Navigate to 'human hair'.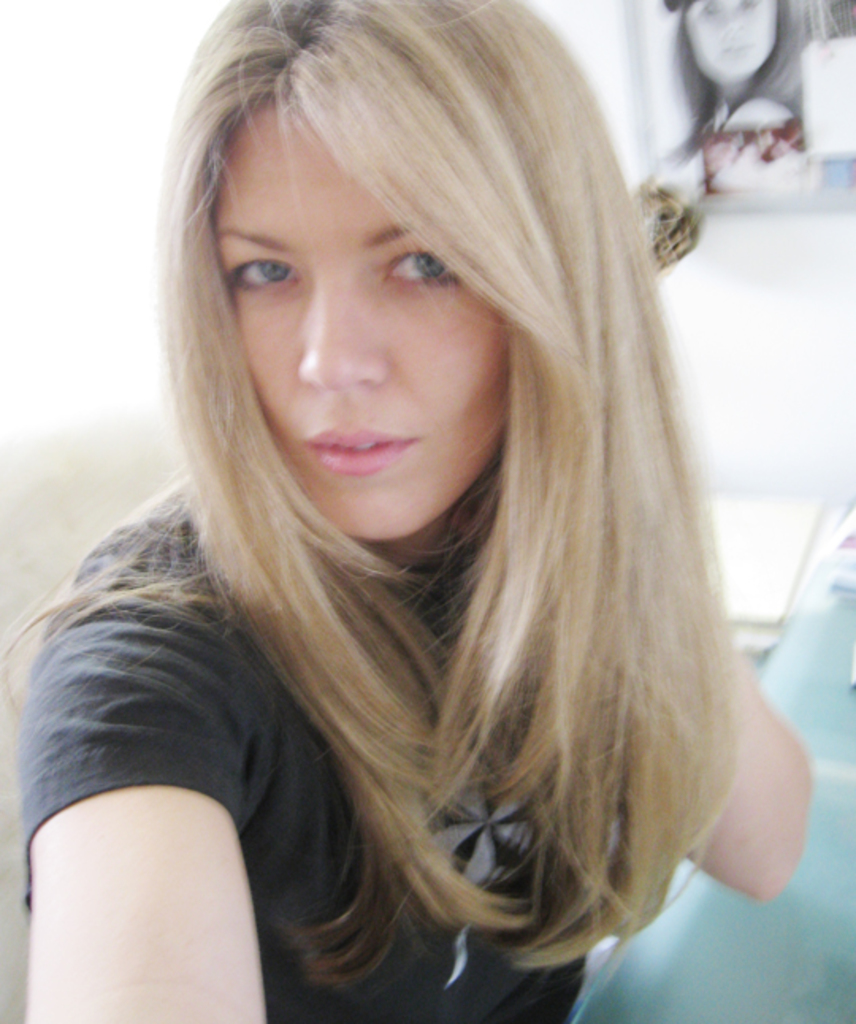
Navigation target: {"left": 0, "top": 0, "right": 742, "bottom": 978}.
